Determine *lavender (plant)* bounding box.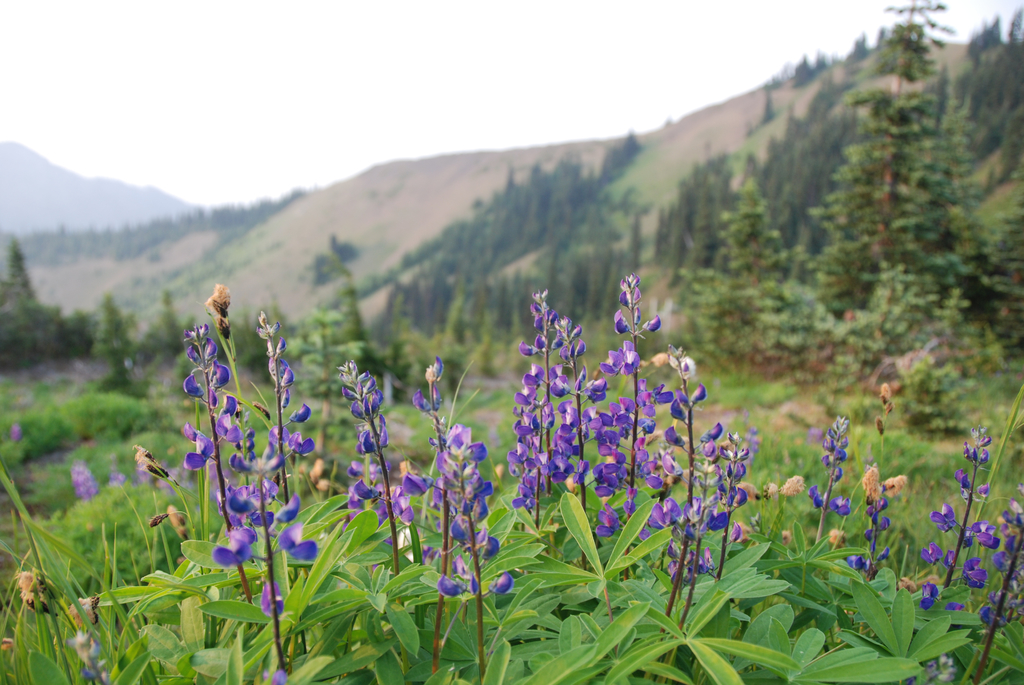
Determined: bbox=[911, 432, 1010, 609].
